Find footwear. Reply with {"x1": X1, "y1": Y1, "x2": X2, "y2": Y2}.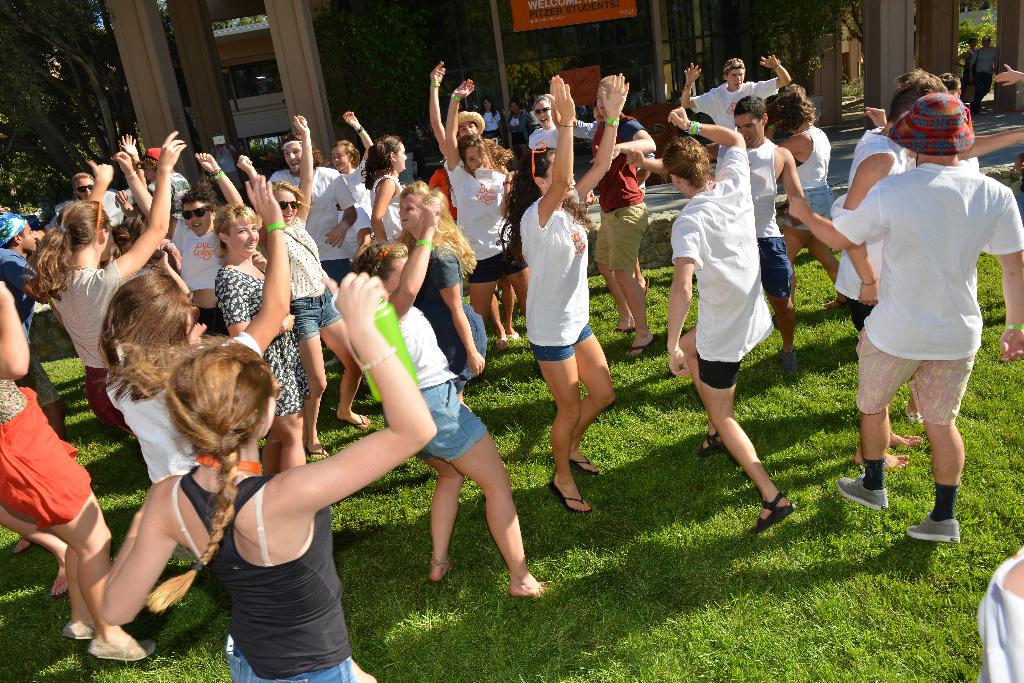
{"x1": 338, "y1": 414, "x2": 369, "y2": 431}.
